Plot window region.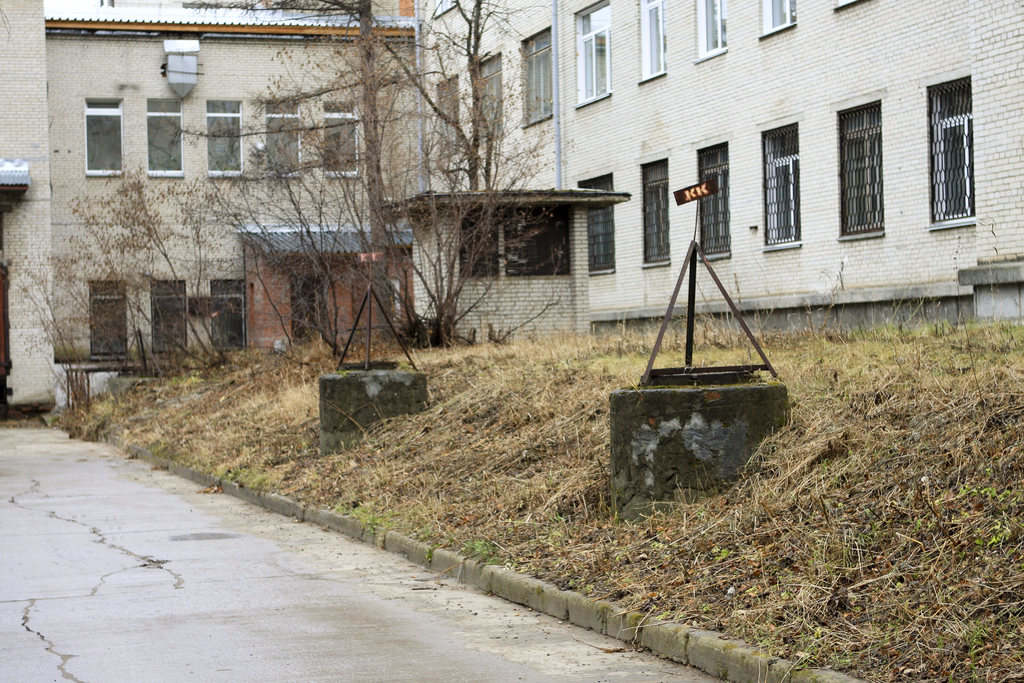
Plotted at select_region(268, 97, 296, 176).
